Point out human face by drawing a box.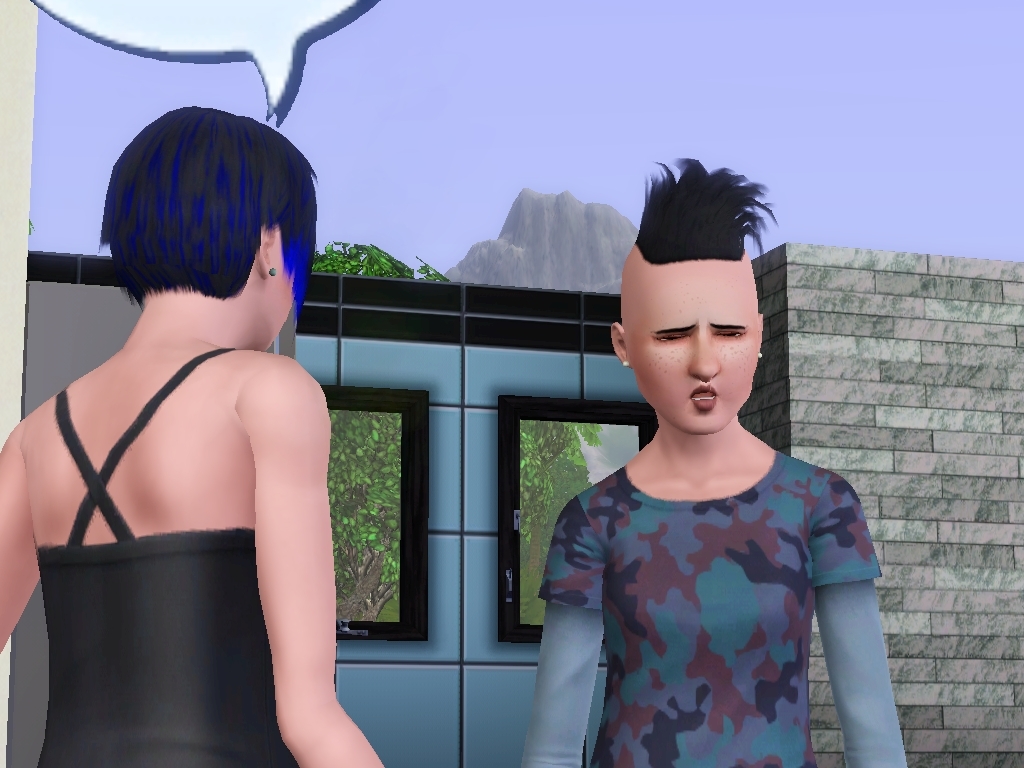
region(619, 261, 766, 431).
